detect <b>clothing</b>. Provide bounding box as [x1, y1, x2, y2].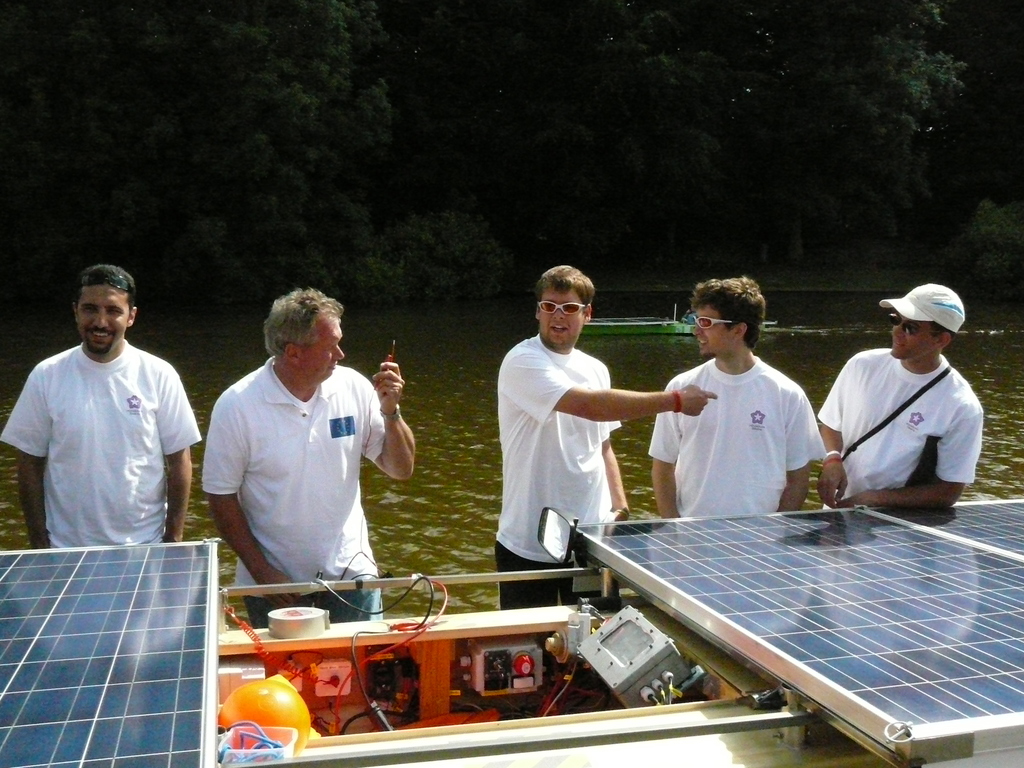
[246, 590, 388, 622].
